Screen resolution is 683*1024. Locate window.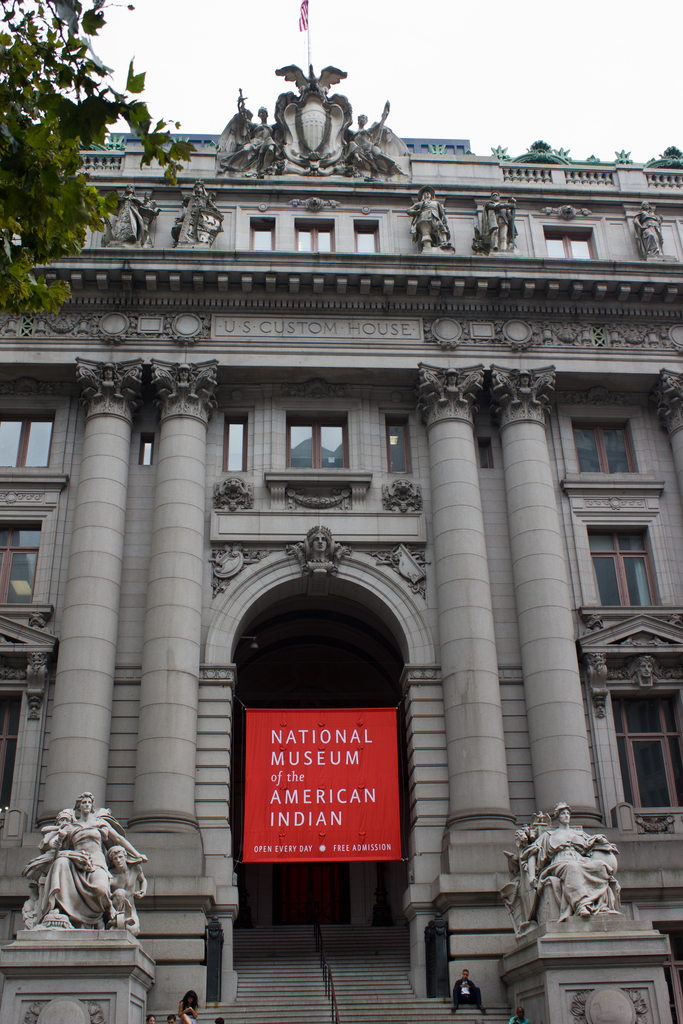
[1,518,42,602].
